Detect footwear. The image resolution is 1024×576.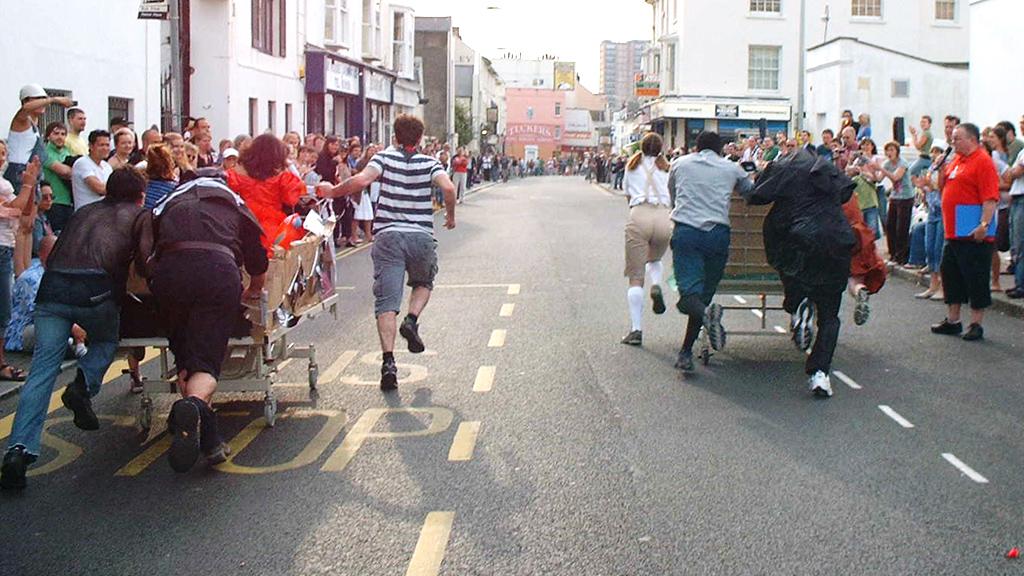
{"left": 60, "top": 378, "right": 98, "bottom": 435}.
